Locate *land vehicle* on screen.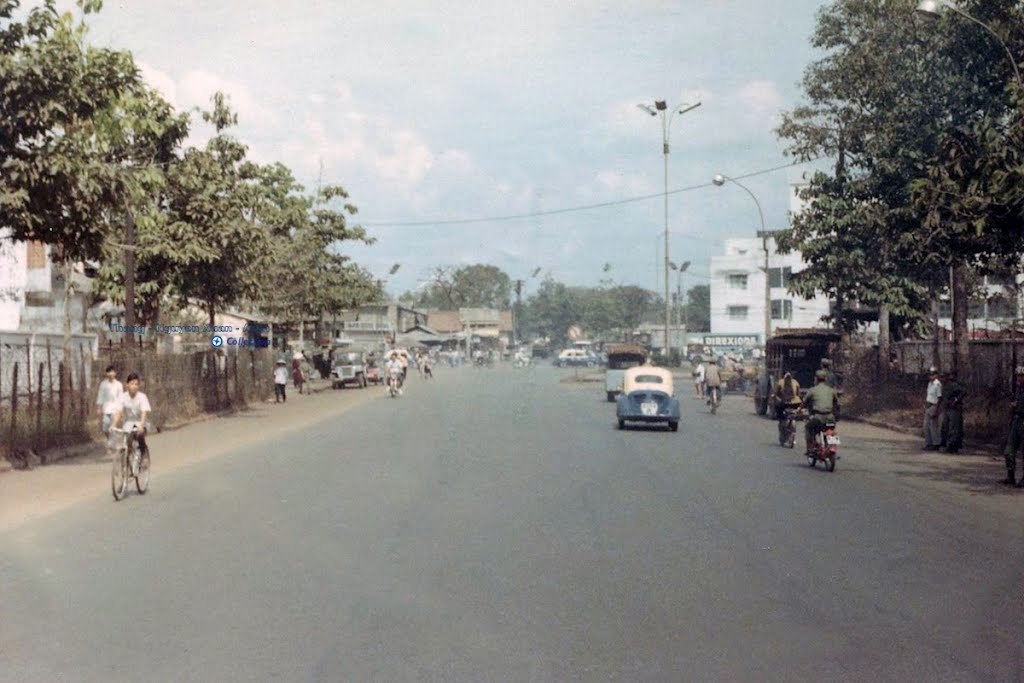
On screen at {"left": 388, "top": 374, "right": 396, "bottom": 394}.
